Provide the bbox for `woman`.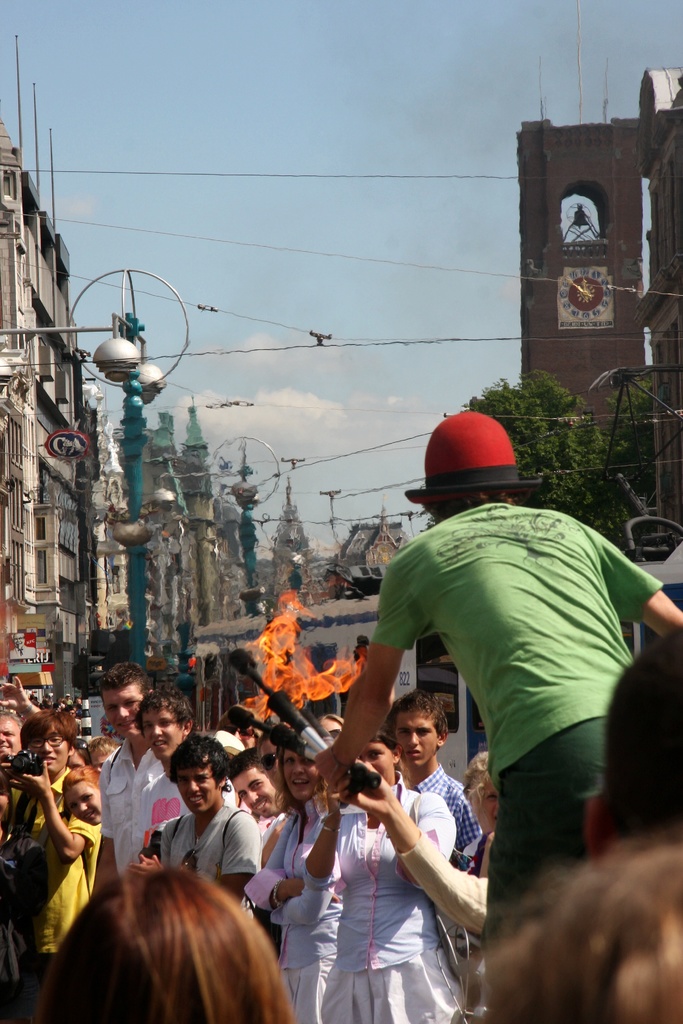
crop(28, 870, 291, 1023).
